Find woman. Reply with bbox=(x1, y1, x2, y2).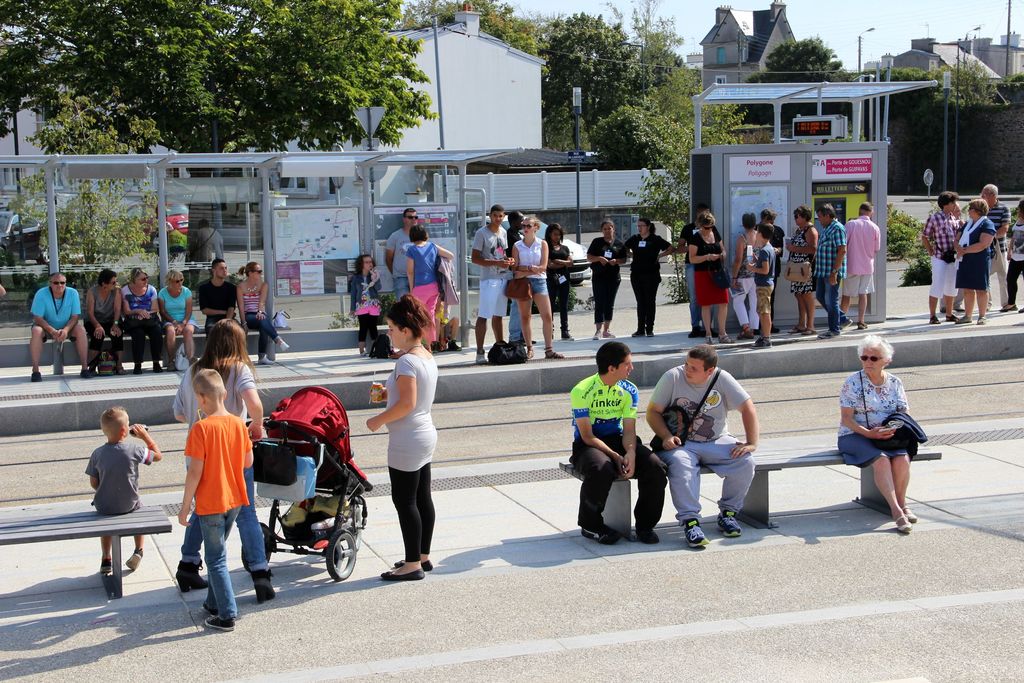
bbox=(509, 212, 561, 359).
